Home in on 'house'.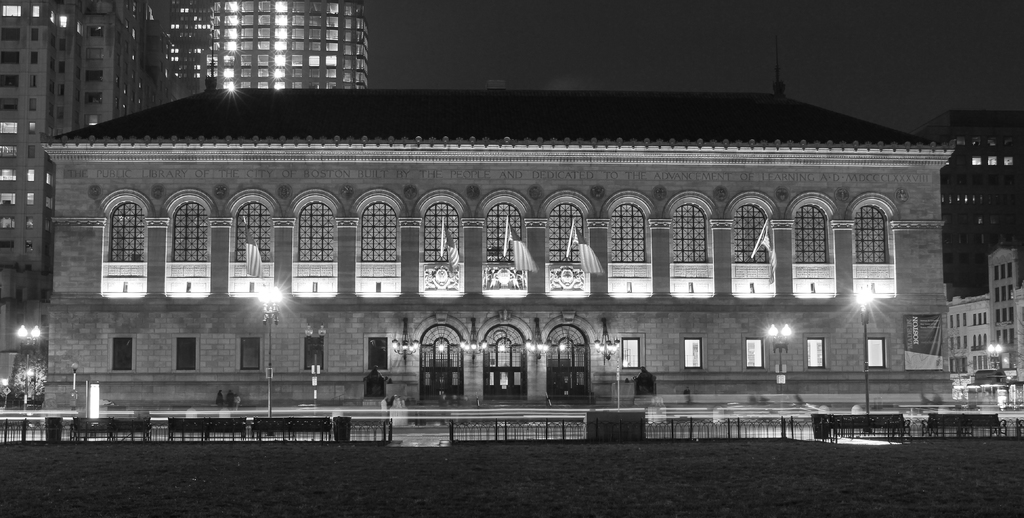
Homed in at bbox=[118, 0, 369, 109].
